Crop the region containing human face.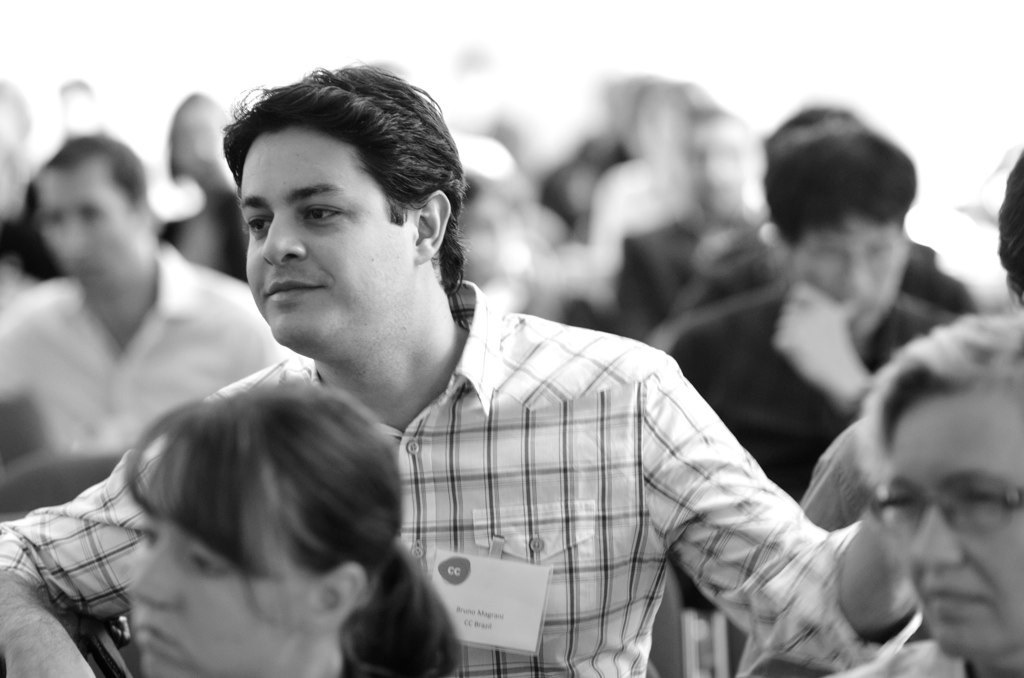
Crop region: region(119, 455, 301, 677).
